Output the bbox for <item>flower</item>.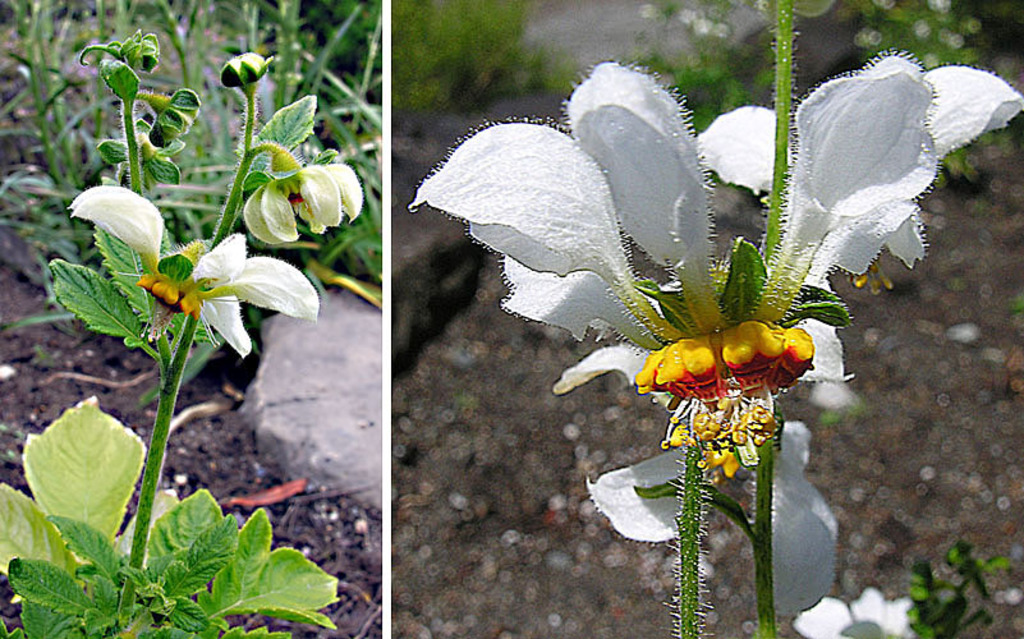
box=[407, 49, 1023, 414].
